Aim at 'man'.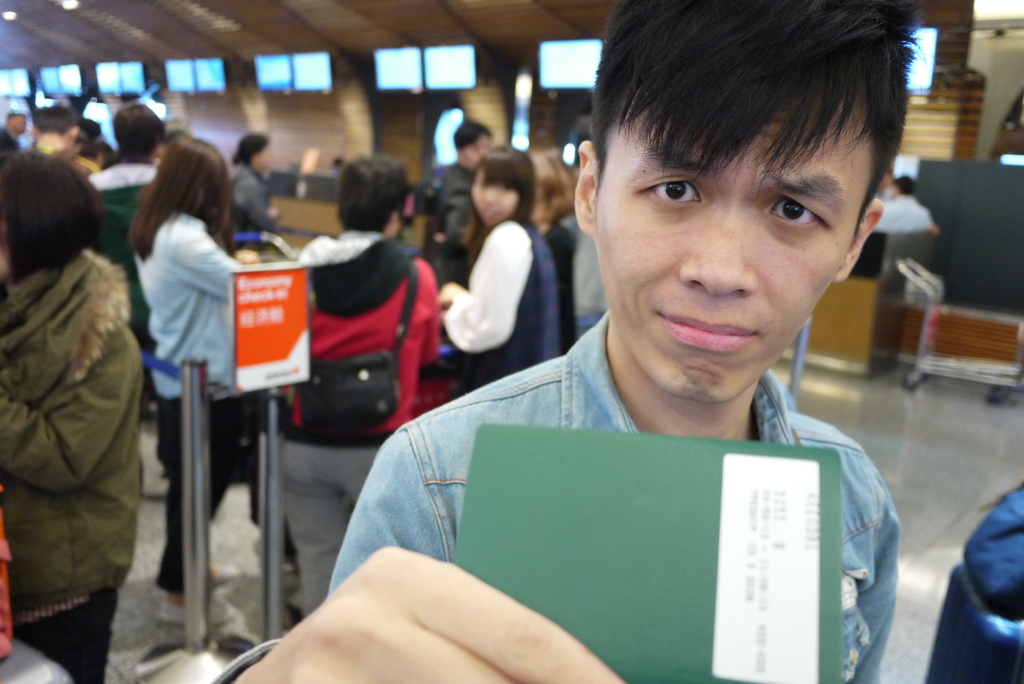
Aimed at pyautogui.locateOnScreen(291, 158, 452, 457).
